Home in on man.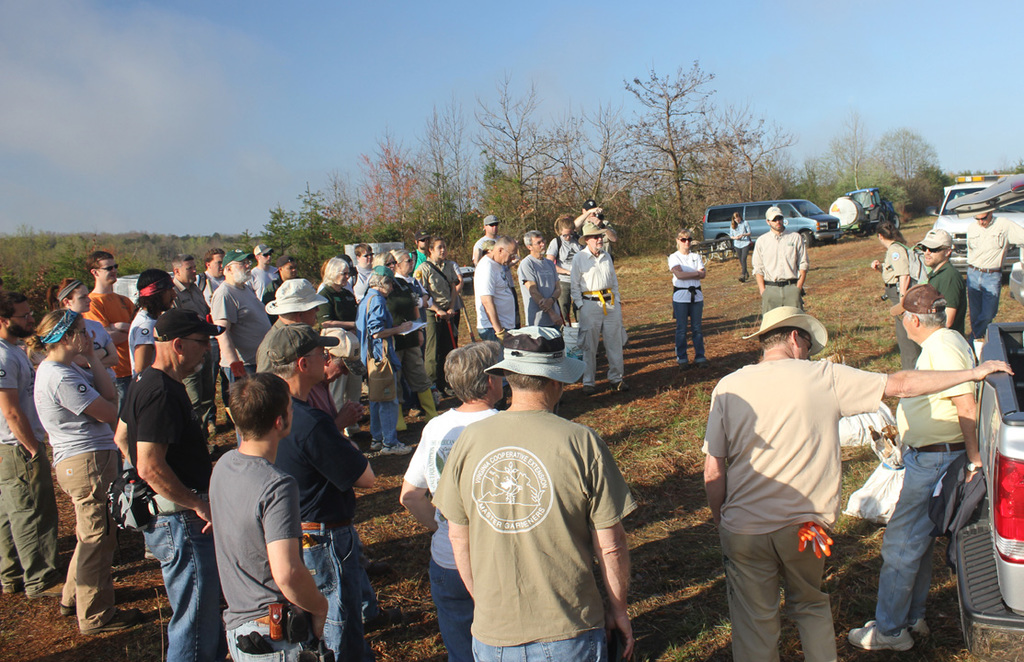
Homed in at region(111, 306, 229, 661).
